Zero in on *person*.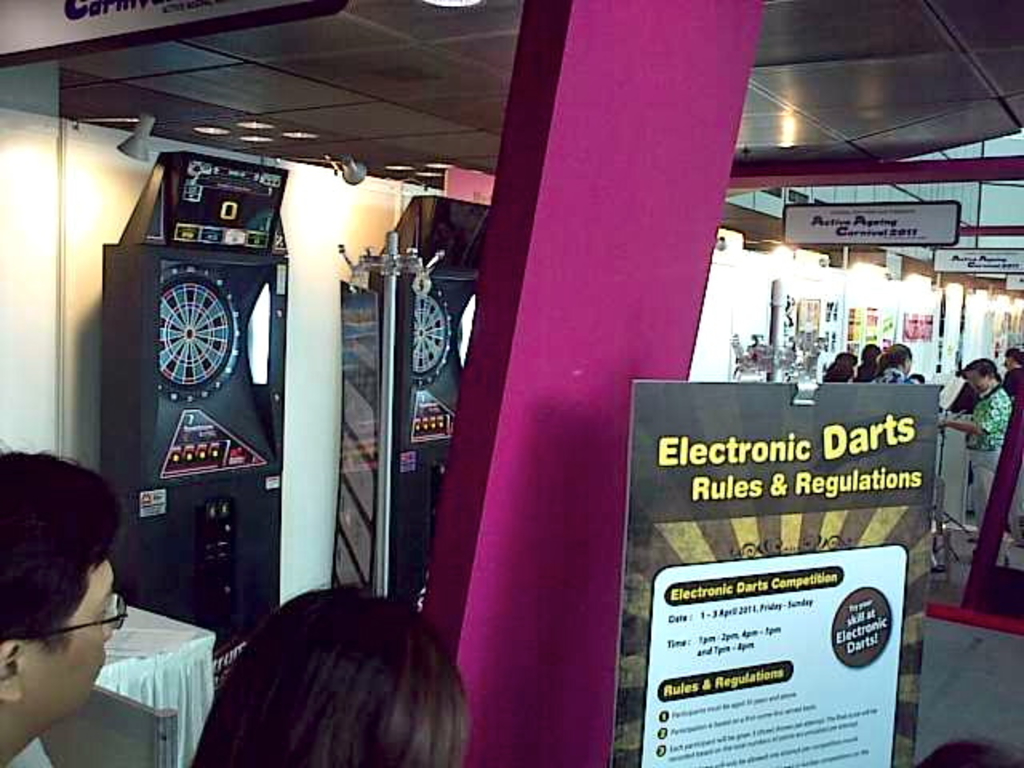
Zeroed in: box(818, 352, 854, 382).
